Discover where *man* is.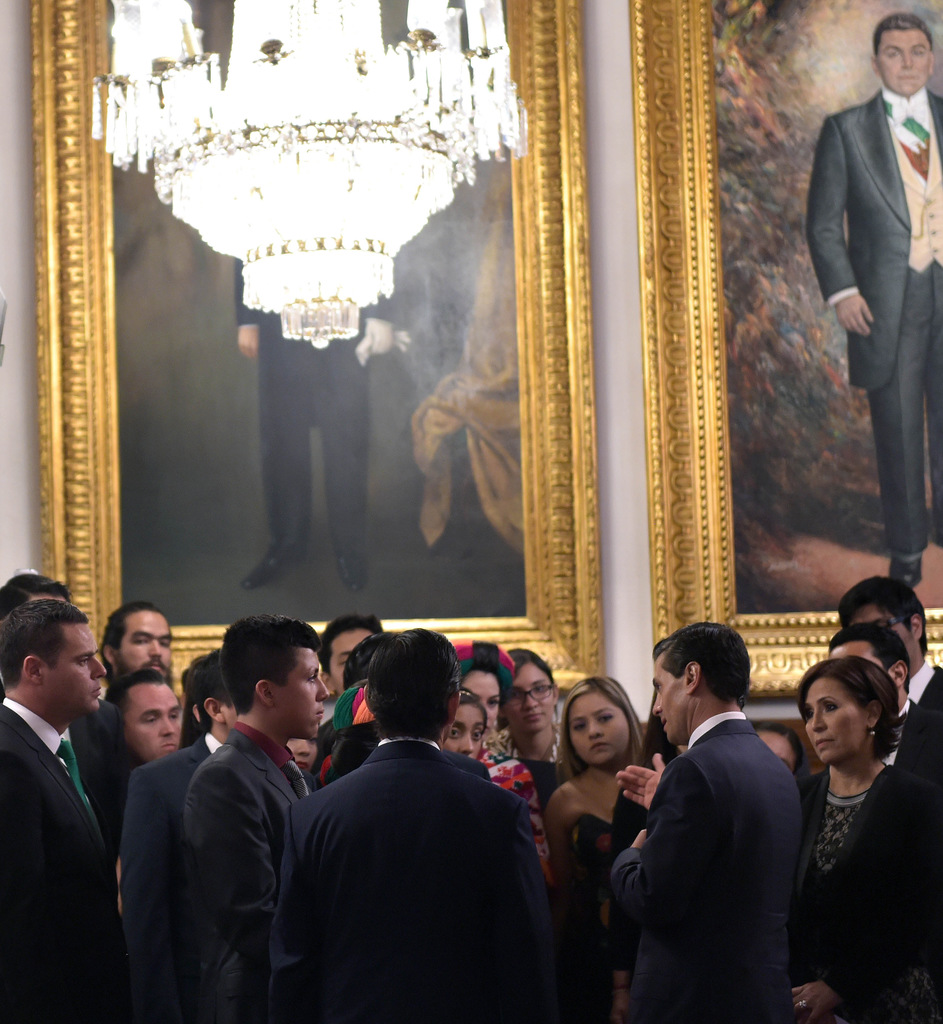
Discovered at [622,607,839,1019].
